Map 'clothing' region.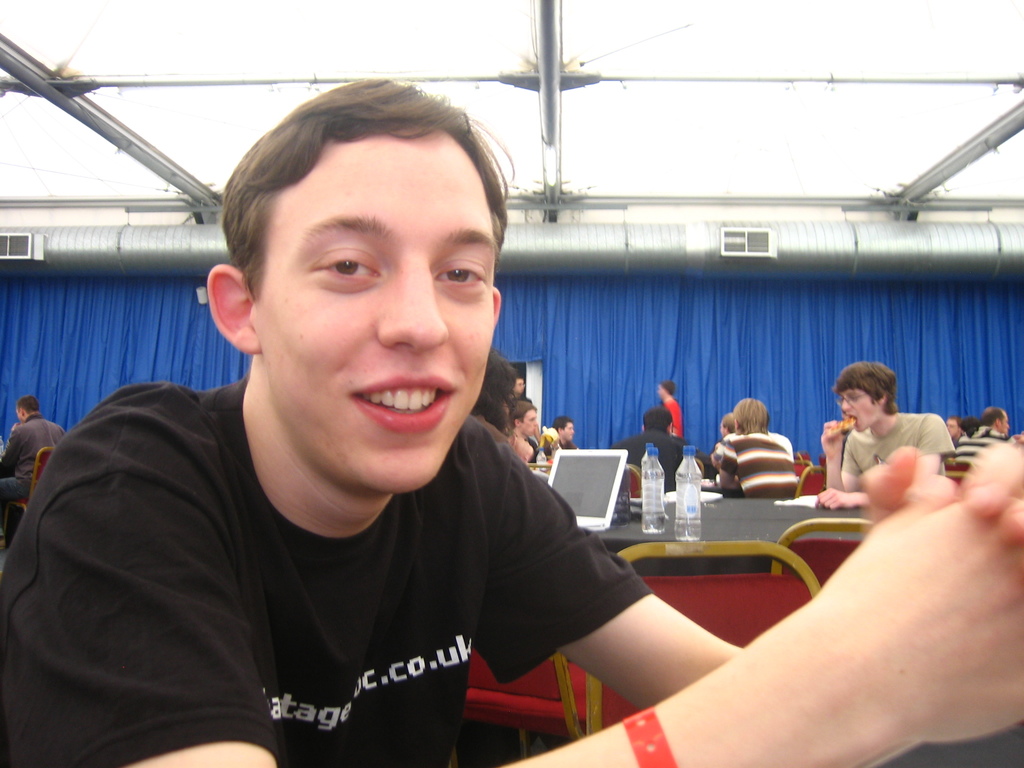
Mapped to bbox=(841, 406, 953, 483).
